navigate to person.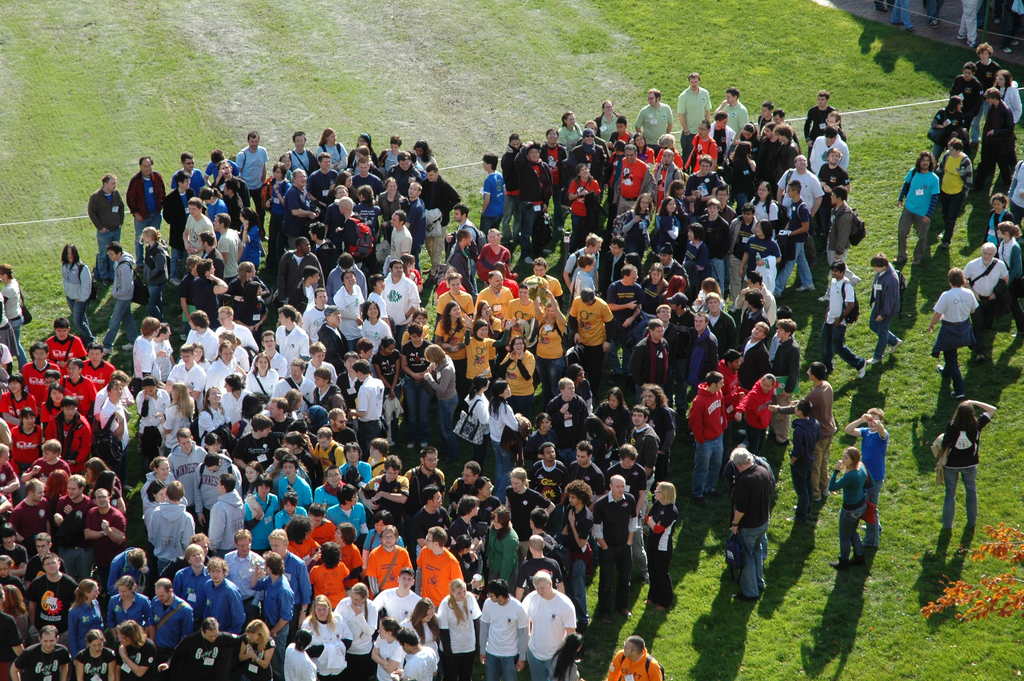
Navigation target: [359, 523, 408, 591].
